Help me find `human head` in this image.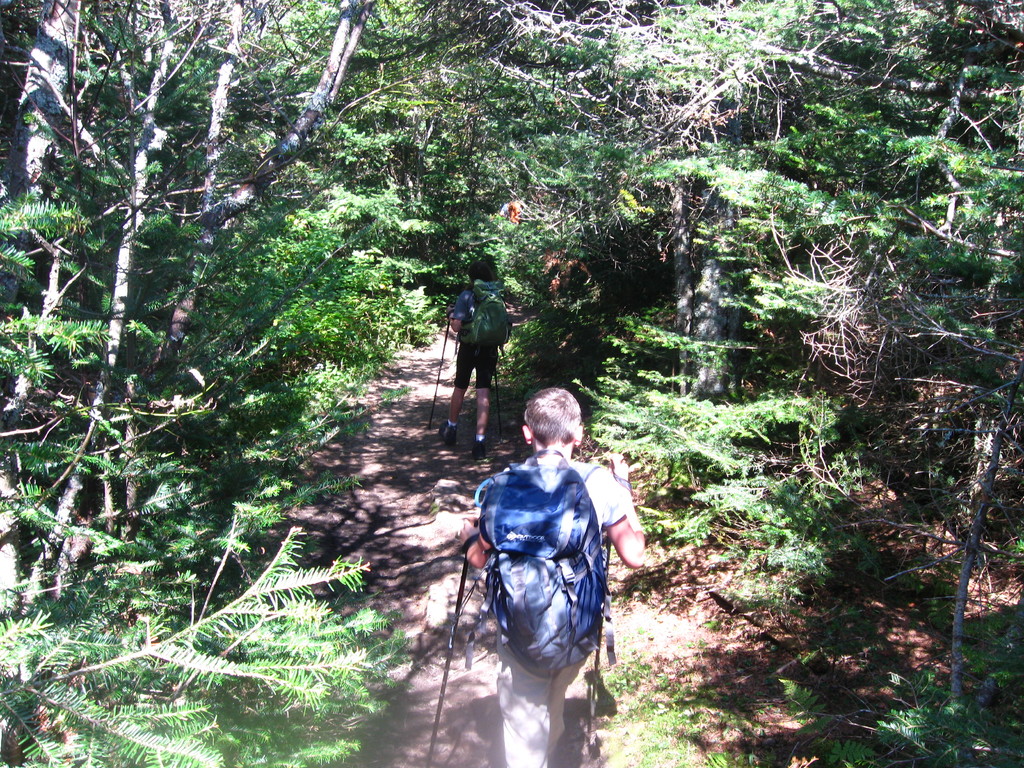
Found it: rect(519, 381, 584, 458).
